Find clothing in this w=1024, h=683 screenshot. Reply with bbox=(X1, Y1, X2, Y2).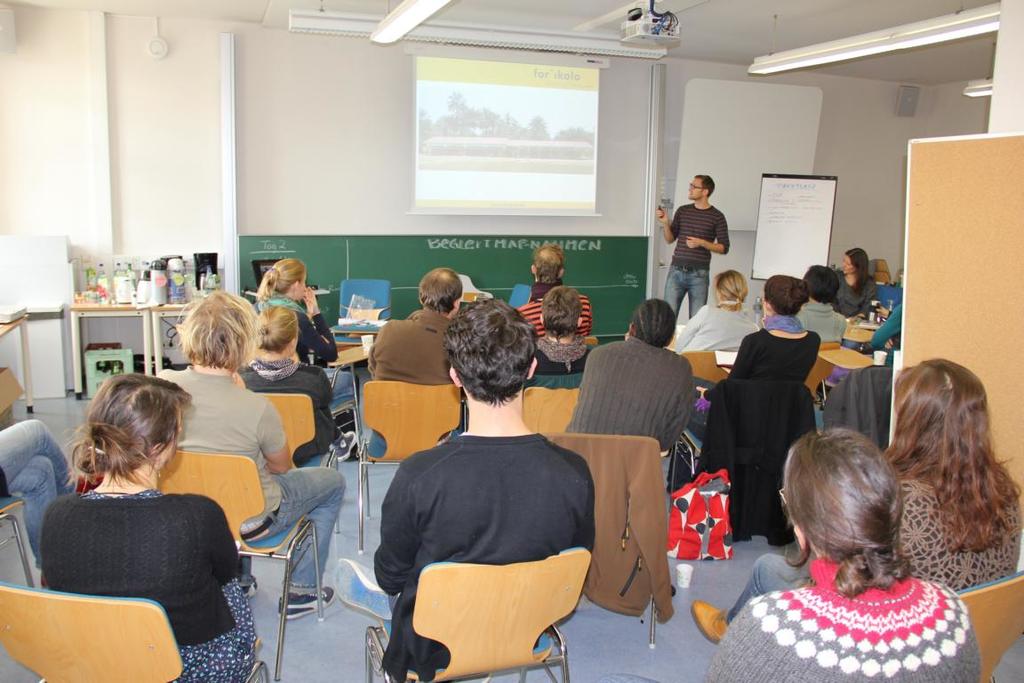
bbox=(676, 291, 756, 362).
